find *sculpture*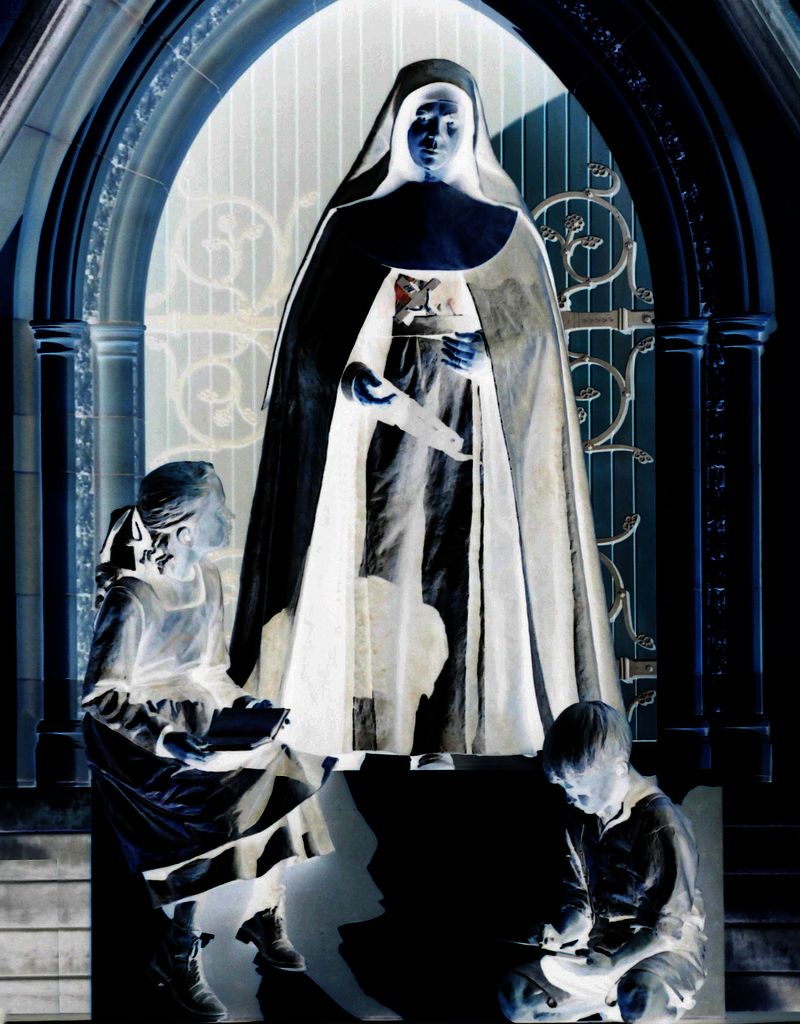
(x1=256, y1=65, x2=620, y2=794)
